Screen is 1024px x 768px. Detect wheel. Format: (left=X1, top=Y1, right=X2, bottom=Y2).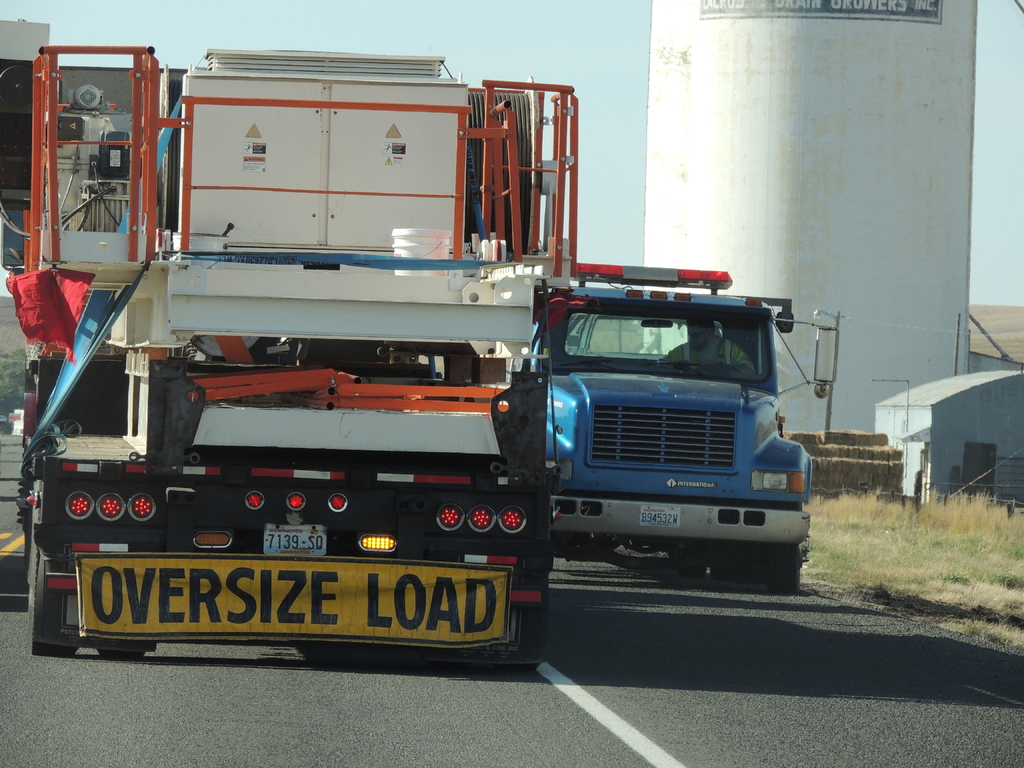
(left=716, top=566, right=732, bottom=584).
